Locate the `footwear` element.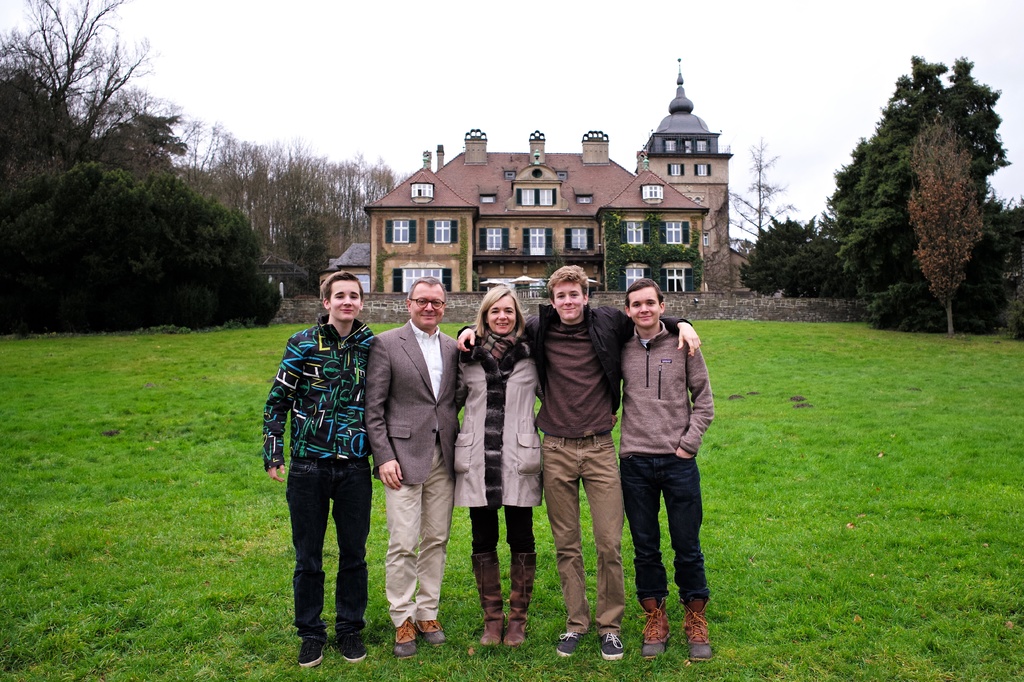
Element bbox: region(345, 632, 369, 665).
